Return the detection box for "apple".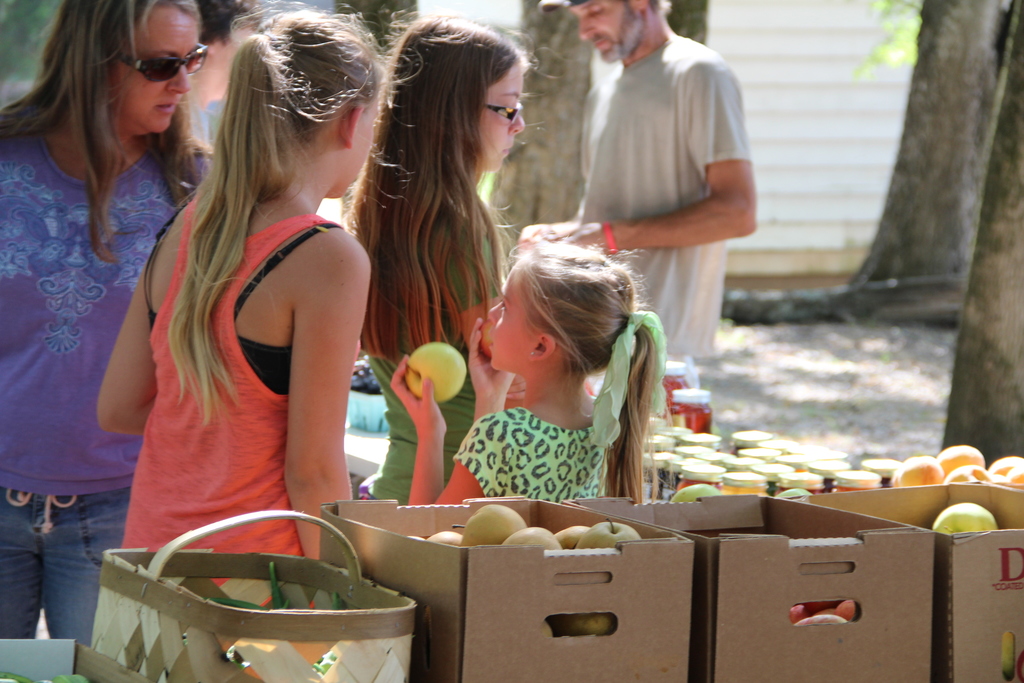
region(480, 319, 497, 356).
